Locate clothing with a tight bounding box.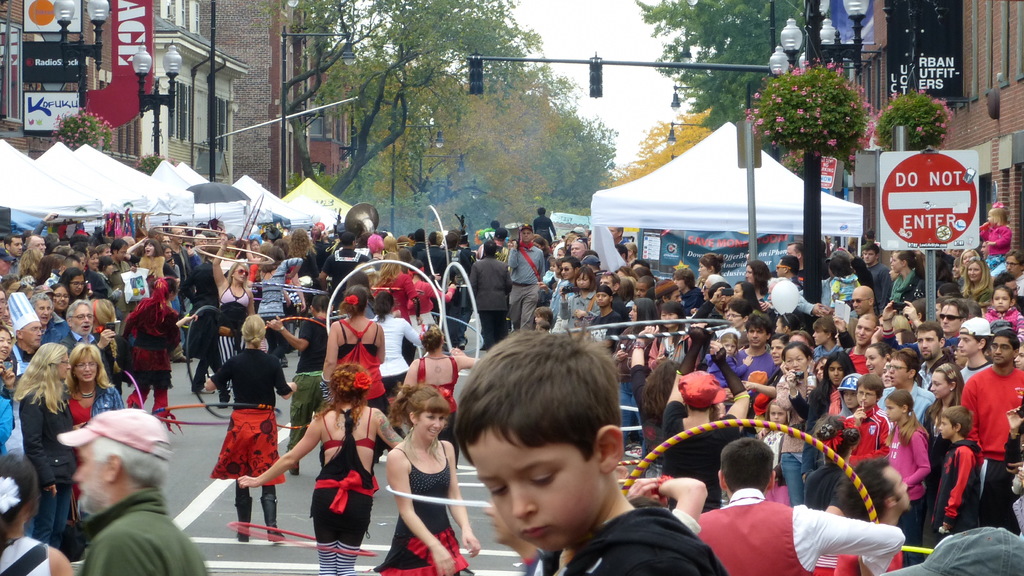
locate(289, 314, 327, 438).
